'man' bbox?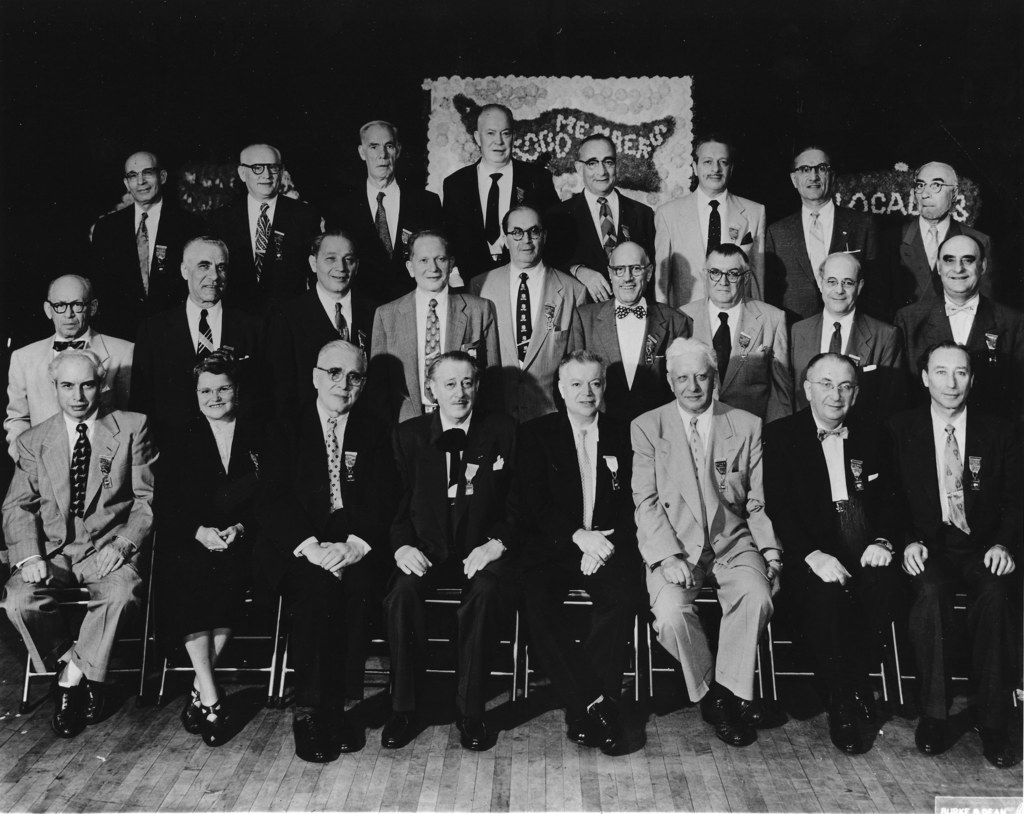
786/249/902/407
